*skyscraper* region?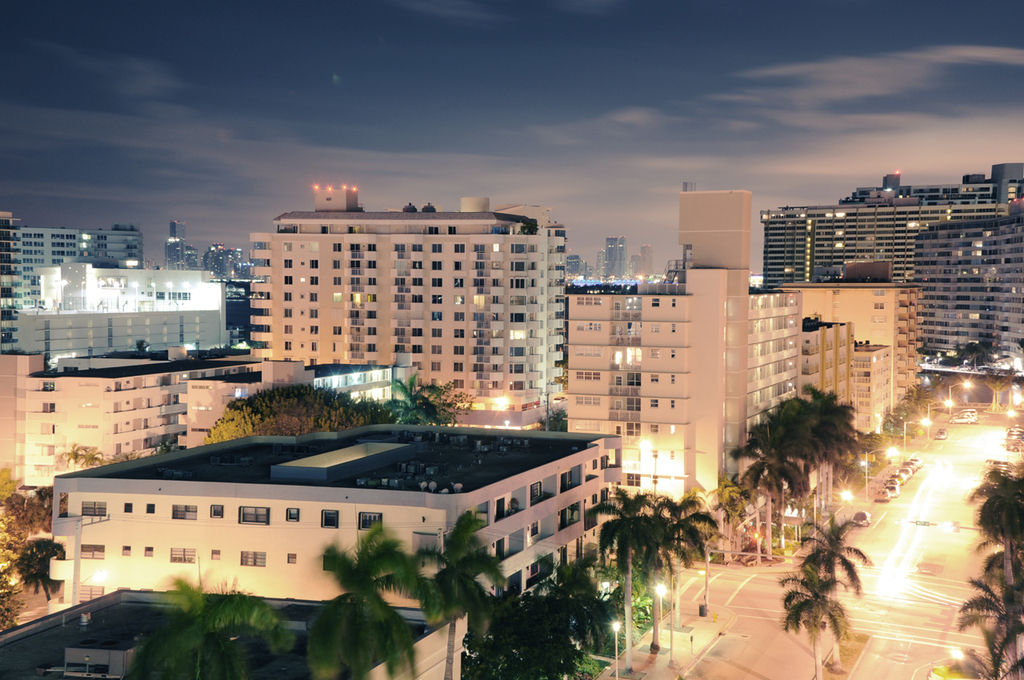
x1=0 y1=206 x2=26 y2=350
